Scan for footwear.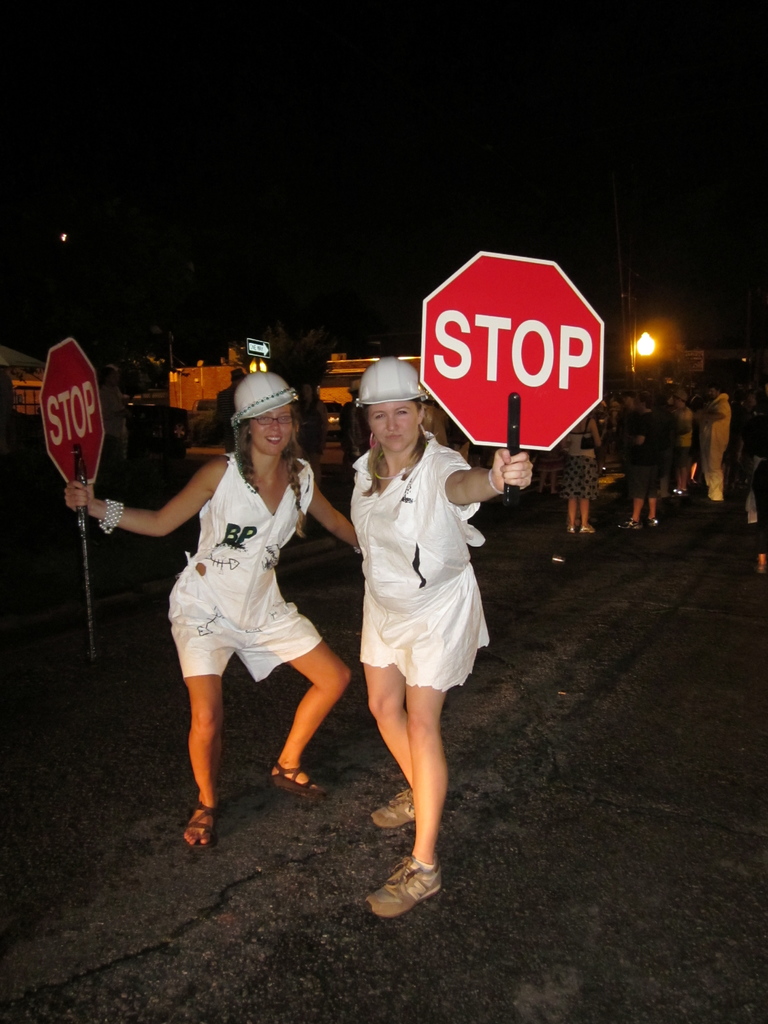
Scan result: locate(368, 849, 447, 918).
